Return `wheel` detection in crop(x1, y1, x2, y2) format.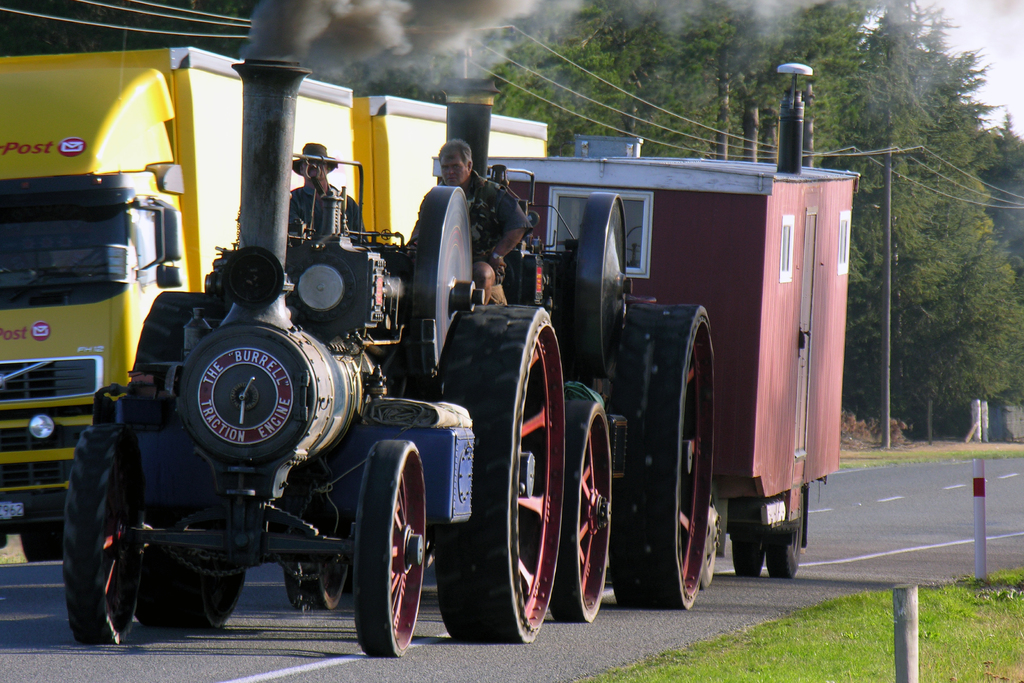
crop(551, 397, 611, 622).
